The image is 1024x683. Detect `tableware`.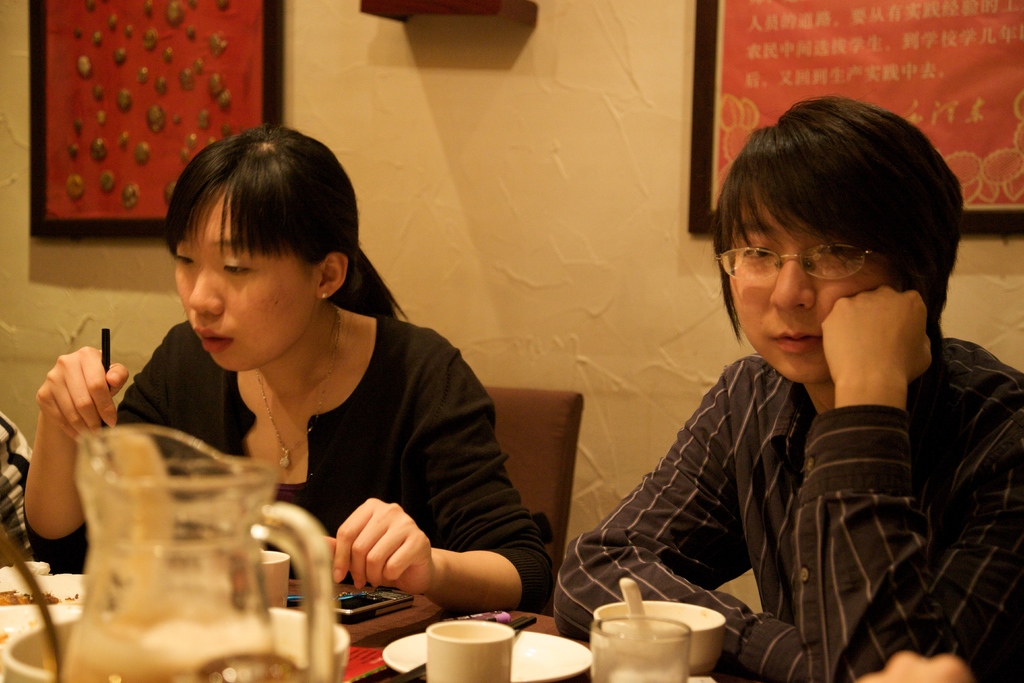
Detection: [381,623,595,682].
